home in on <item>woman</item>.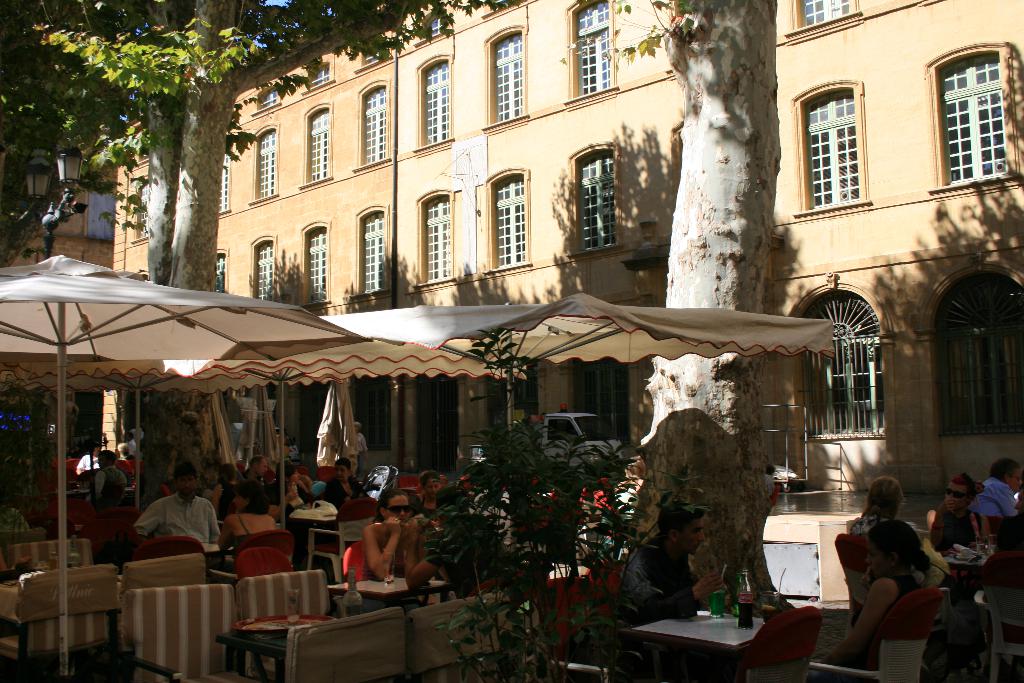
Homed in at region(926, 472, 996, 545).
